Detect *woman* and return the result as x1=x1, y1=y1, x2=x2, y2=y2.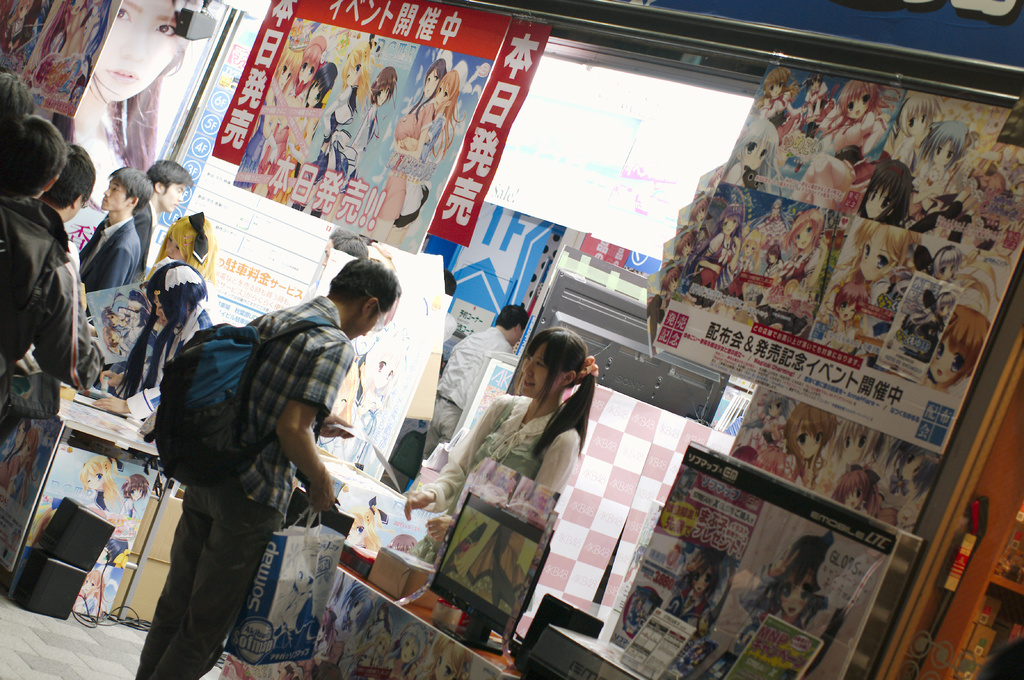
x1=314, y1=45, x2=369, y2=178.
